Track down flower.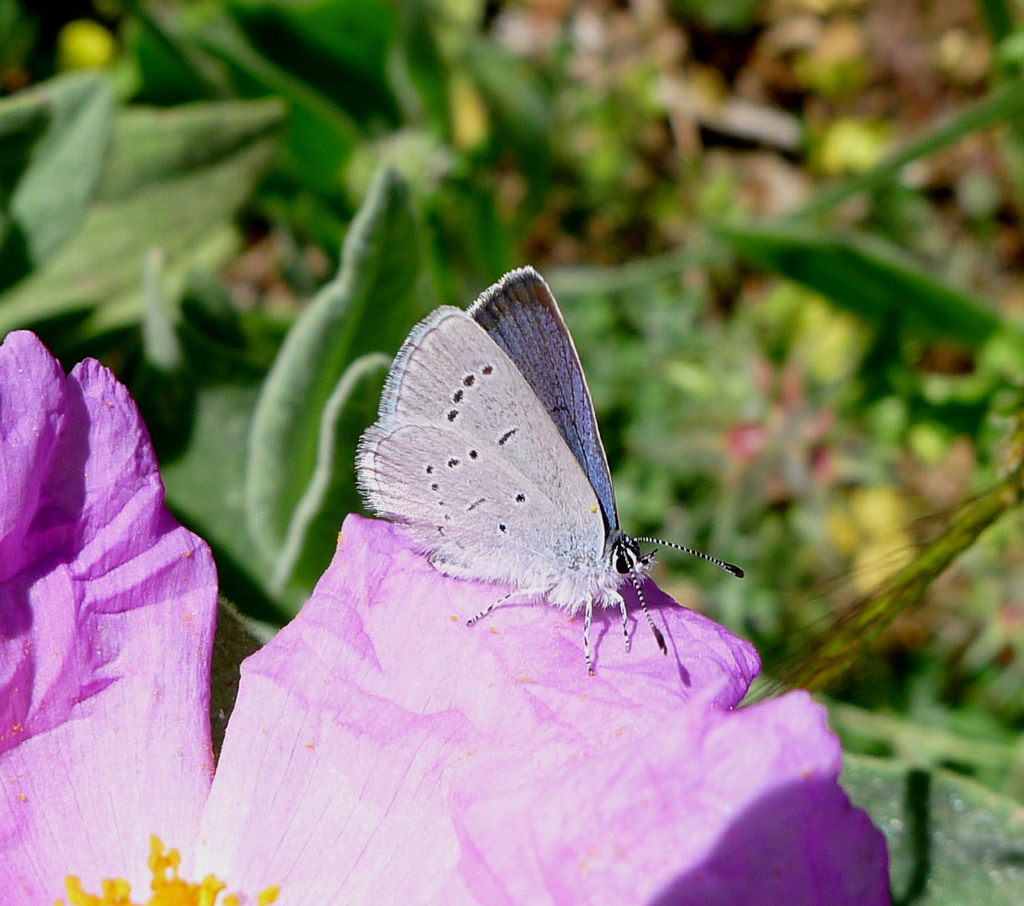
Tracked to [x1=0, y1=333, x2=886, y2=905].
